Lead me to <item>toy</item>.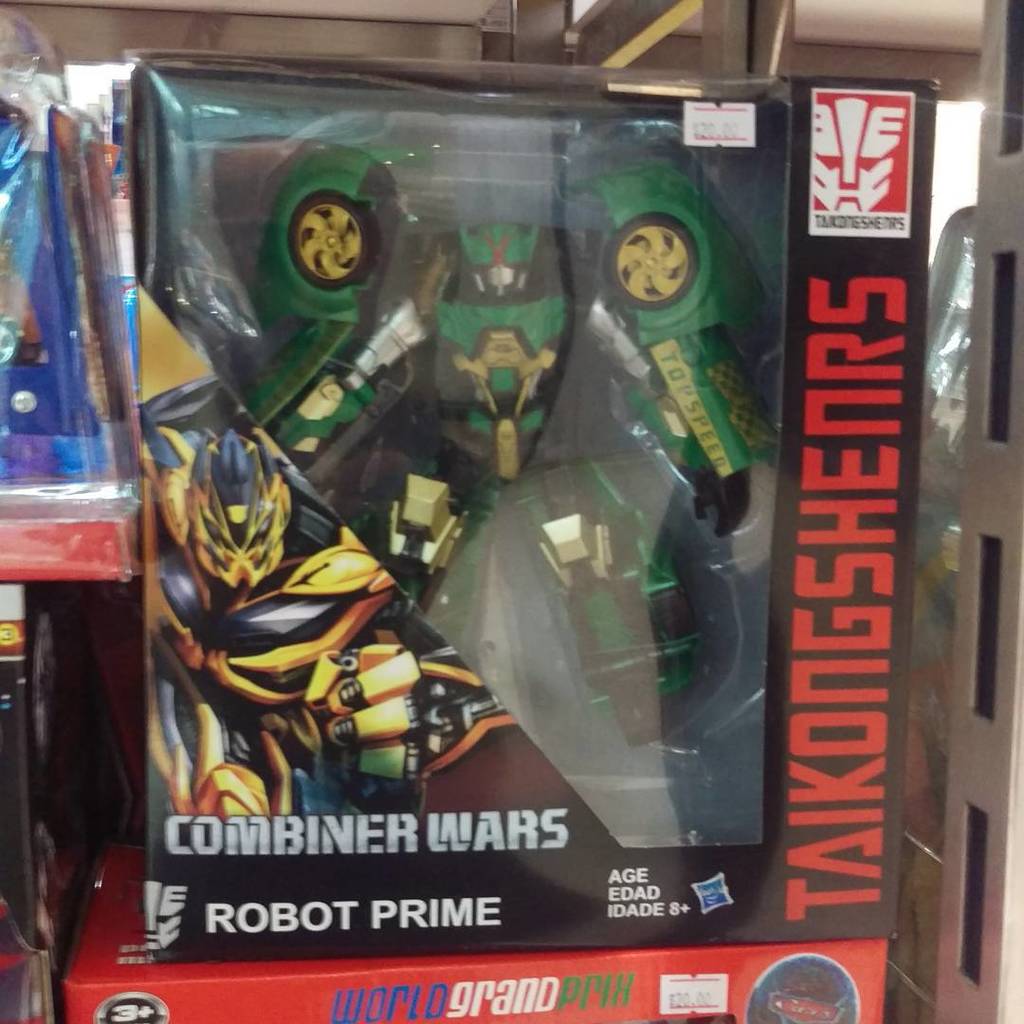
Lead to crop(146, 109, 793, 788).
